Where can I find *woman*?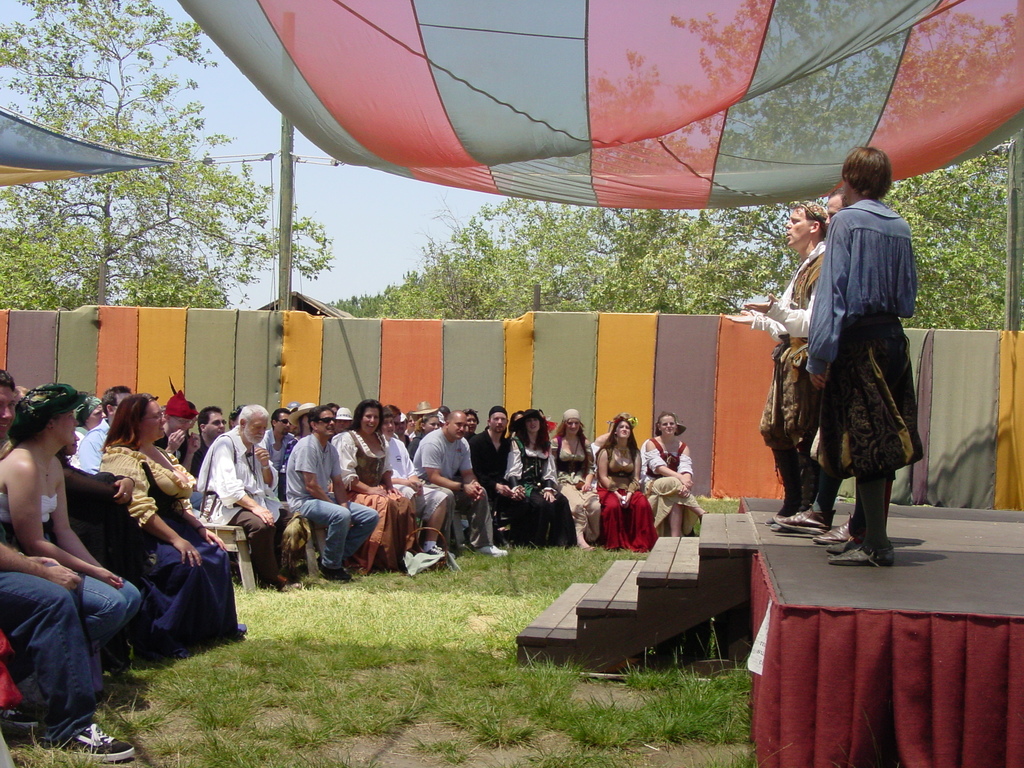
You can find it at <box>596,416,657,554</box>.
